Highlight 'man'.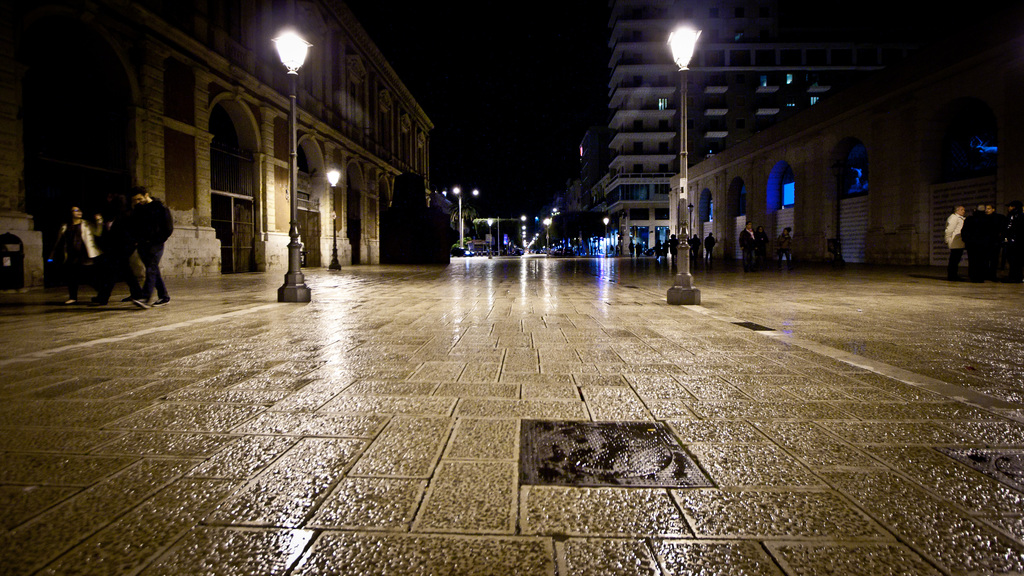
Highlighted region: pyautogui.locateOnScreen(739, 220, 765, 273).
